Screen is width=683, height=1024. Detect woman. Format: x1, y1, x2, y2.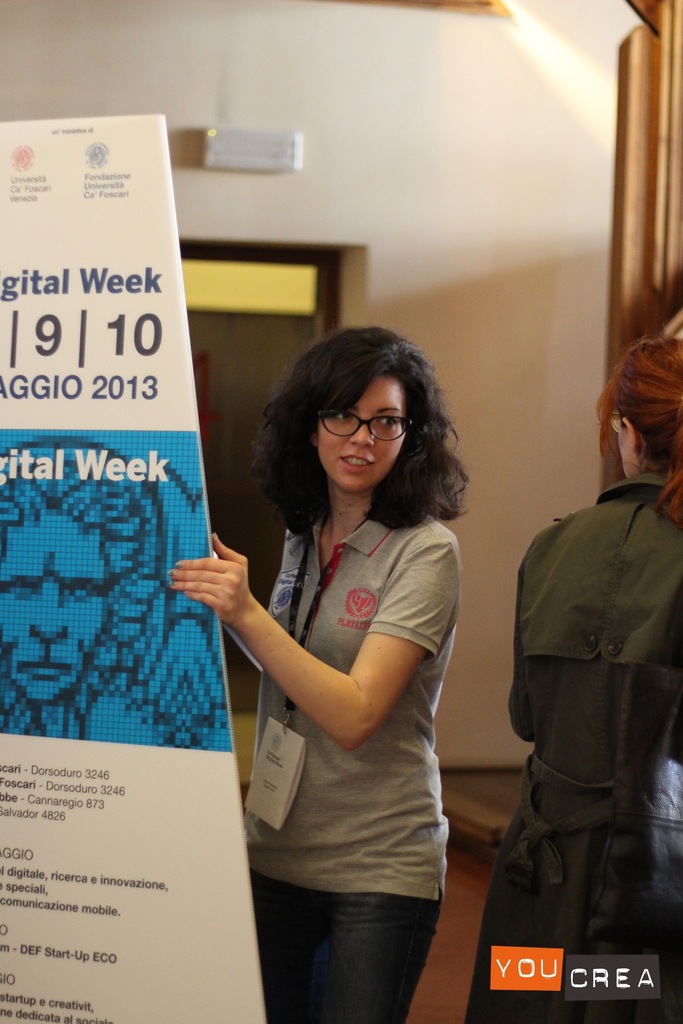
196, 271, 481, 1023.
